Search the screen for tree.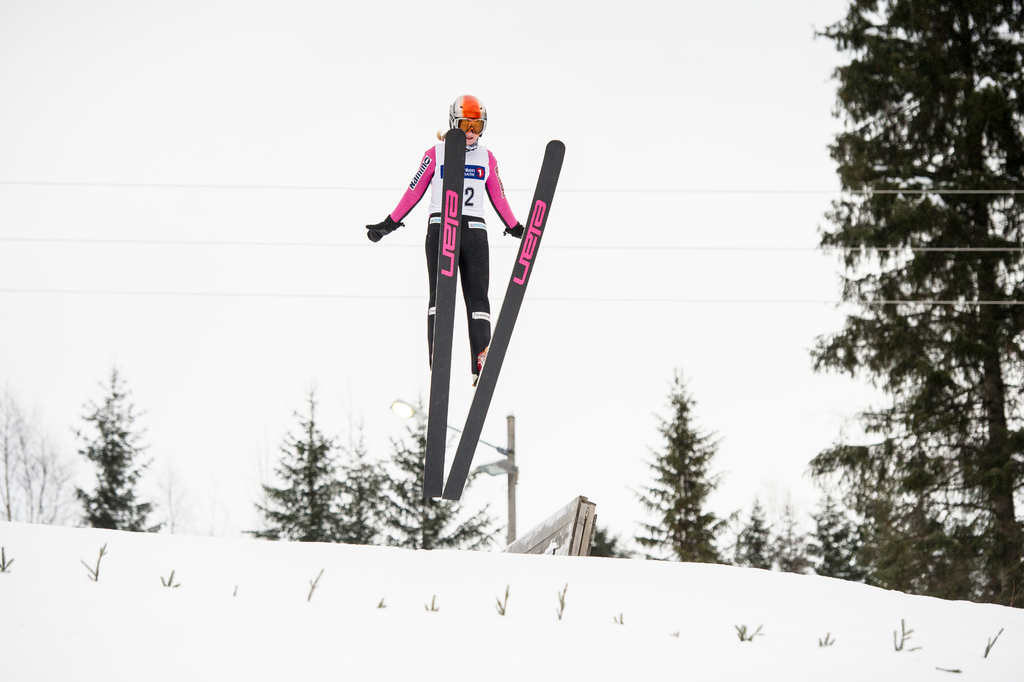
Found at 244:384:368:540.
